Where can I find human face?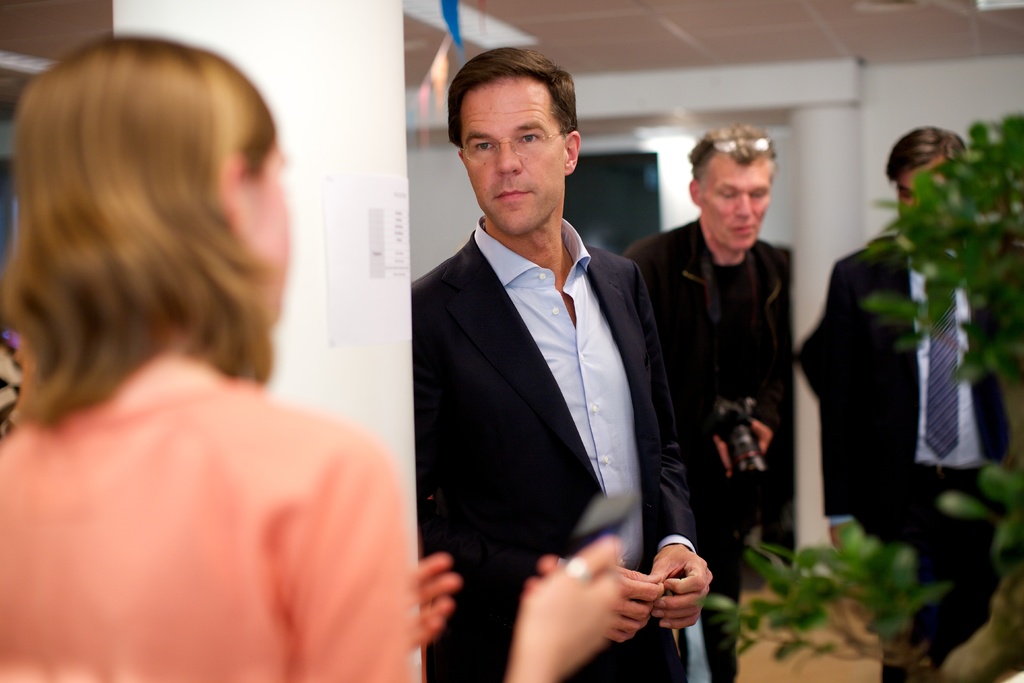
You can find it at BBox(701, 161, 774, 255).
